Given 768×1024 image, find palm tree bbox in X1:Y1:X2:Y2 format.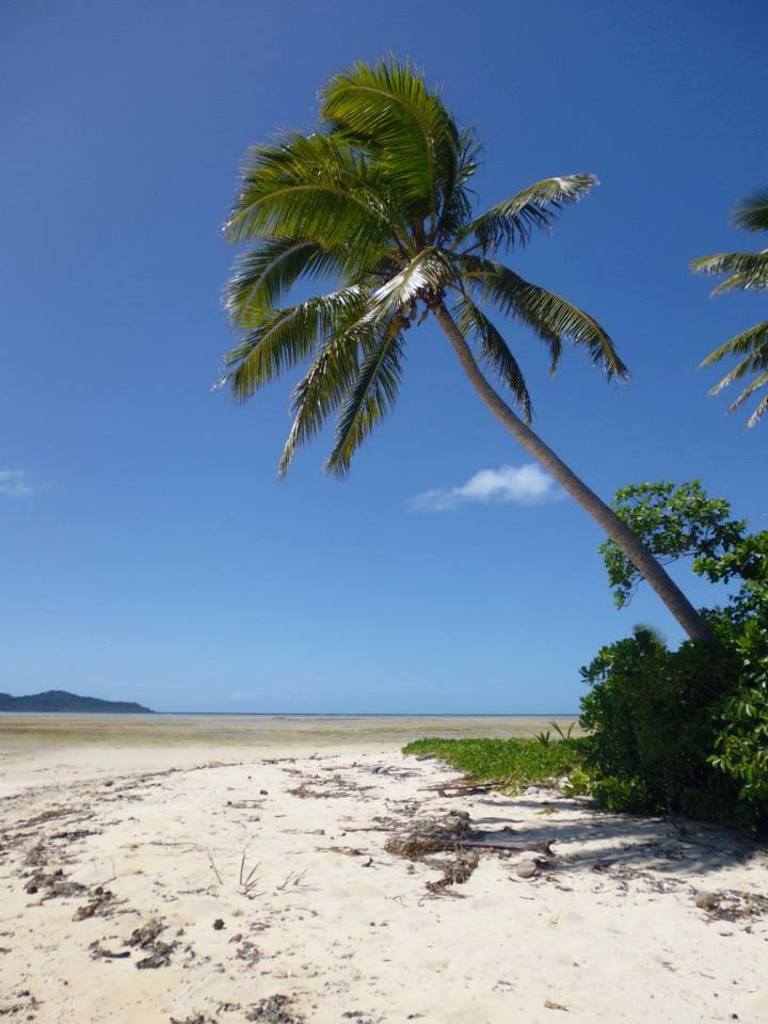
211:44:745:704.
